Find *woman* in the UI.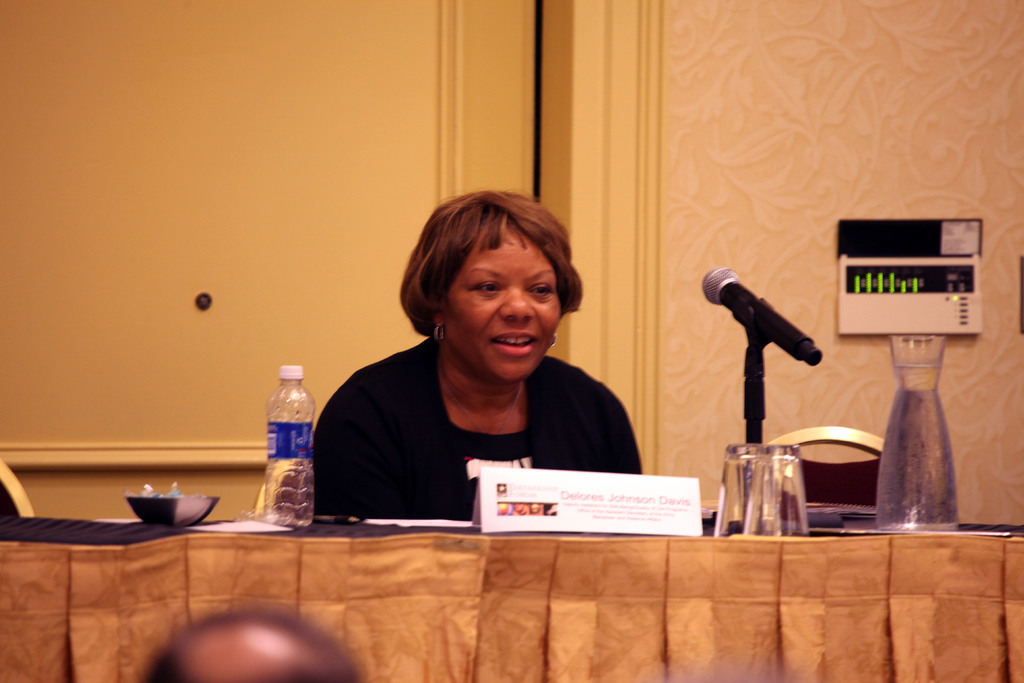
UI element at bbox(308, 188, 664, 534).
